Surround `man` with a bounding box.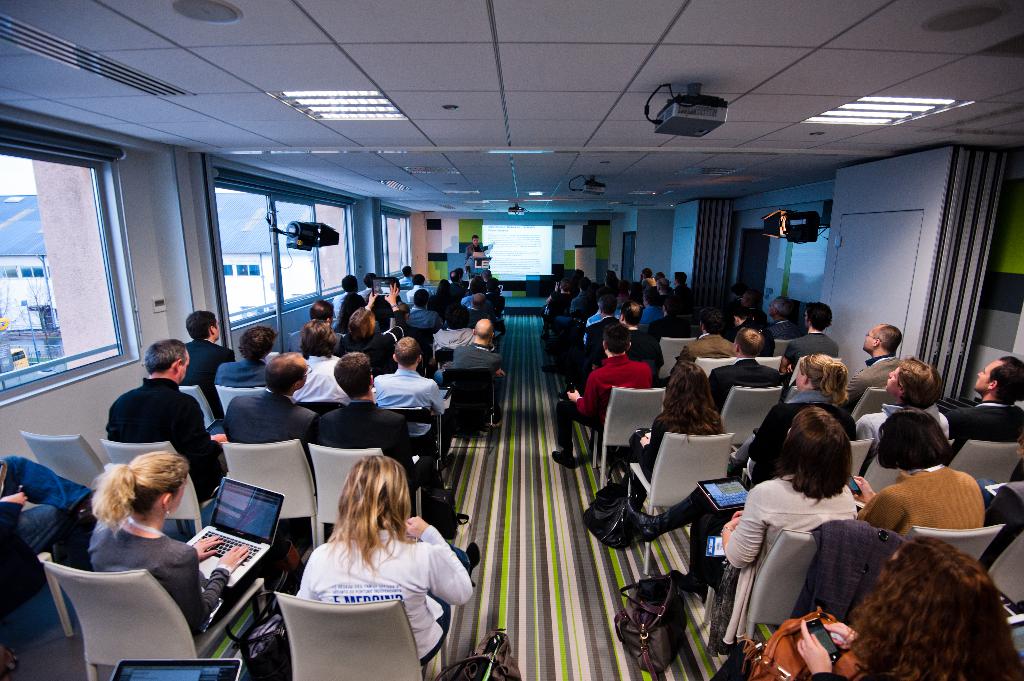
bbox=(464, 234, 490, 259).
